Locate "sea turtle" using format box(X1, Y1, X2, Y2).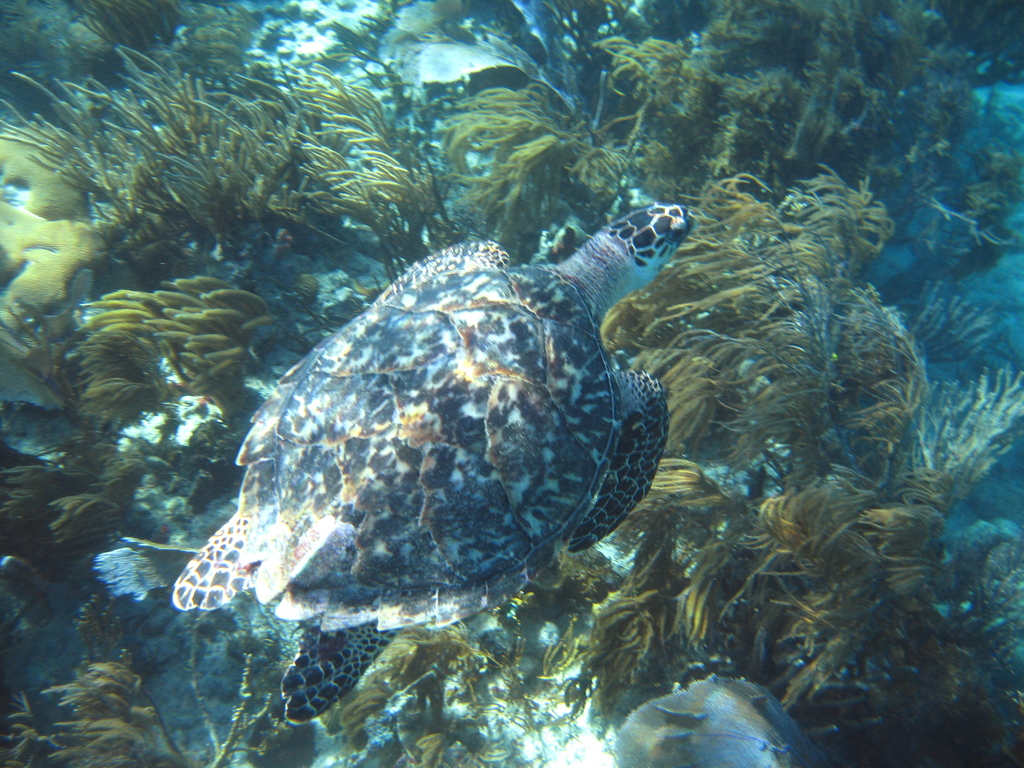
box(173, 201, 697, 728).
